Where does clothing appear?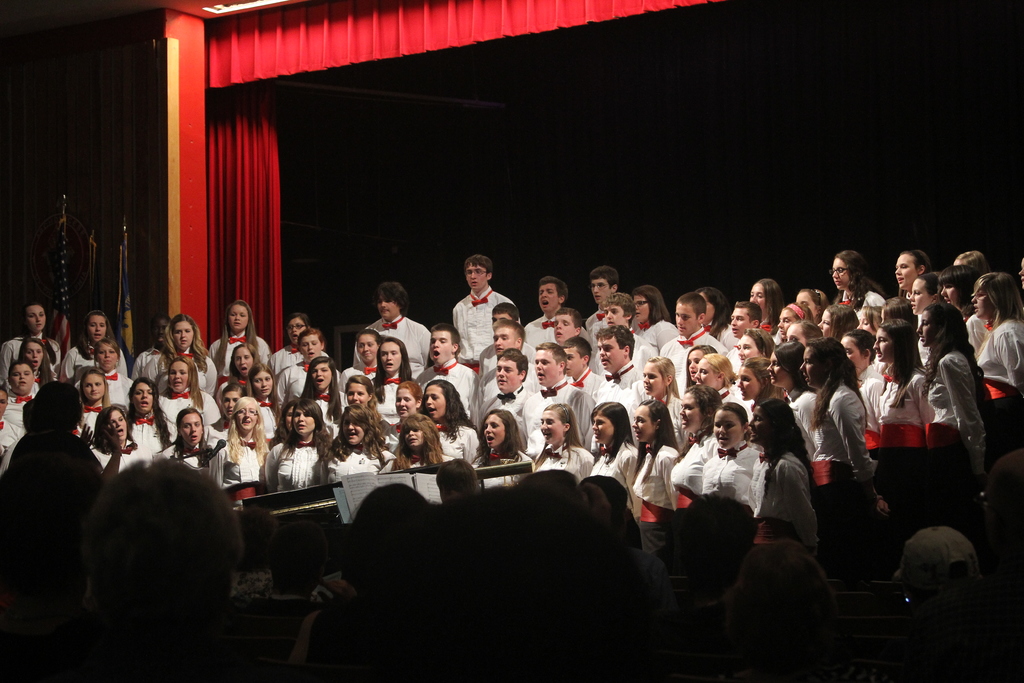
Appears at x1=532 y1=441 x2=602 y2=486.
